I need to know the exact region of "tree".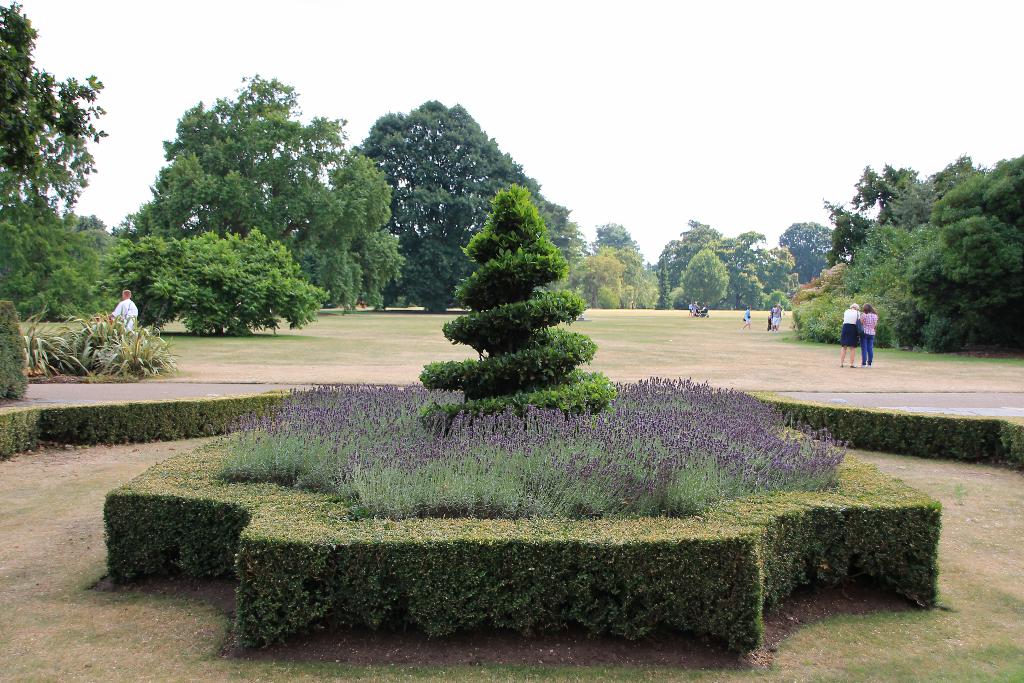
Region: [x1=792, y1=152, x2=1023, y2=352].
